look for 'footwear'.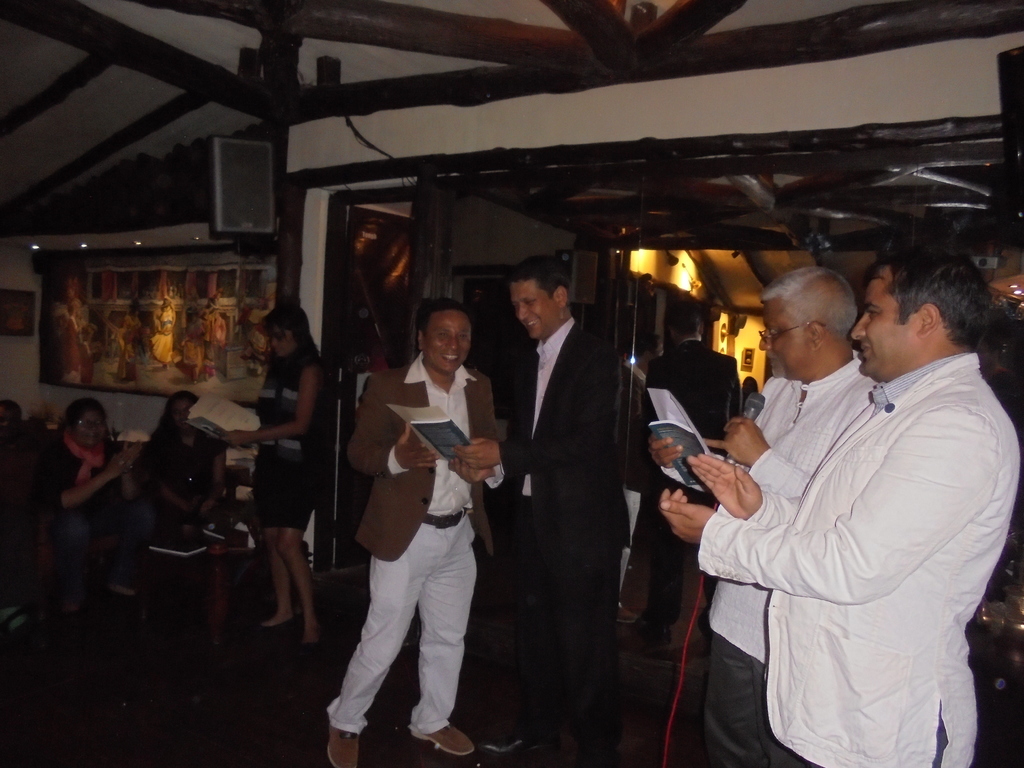
Found: <bbox>326, 720, 363, 767</bbox>.
